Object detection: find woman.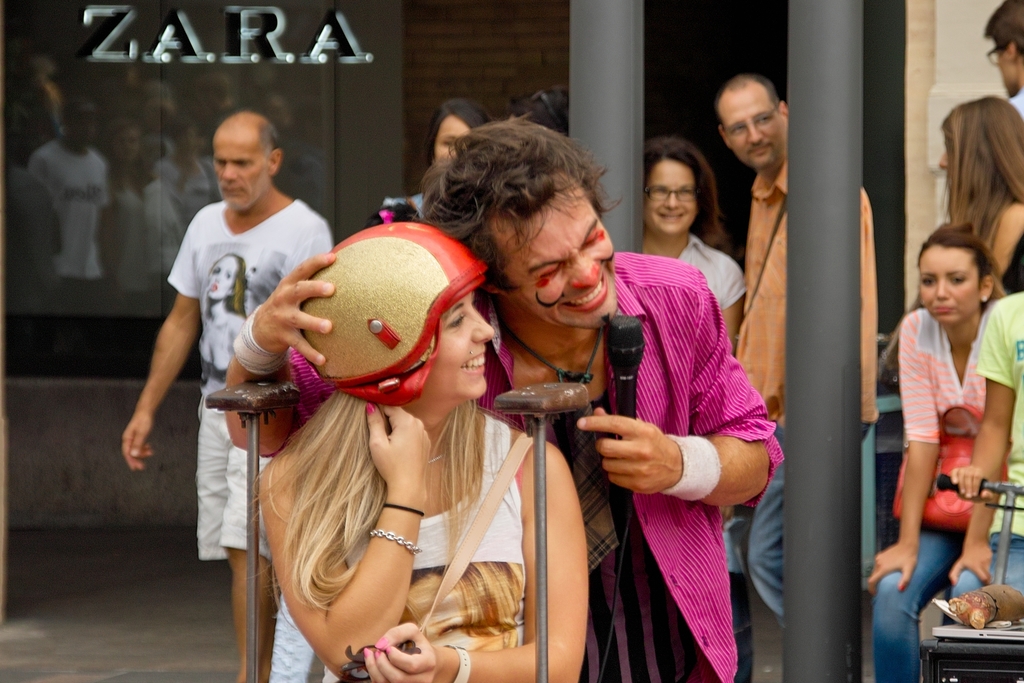
rect(244, 245, 576, 659).
